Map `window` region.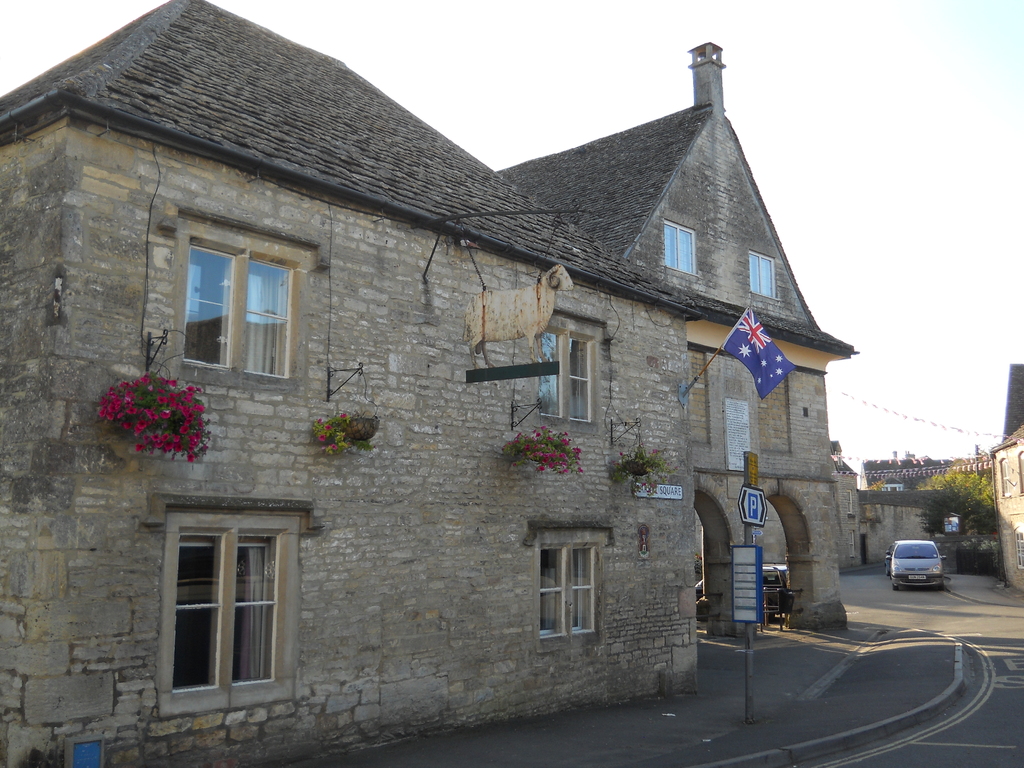
Mapped to crop(149, 493, 300, 708).
